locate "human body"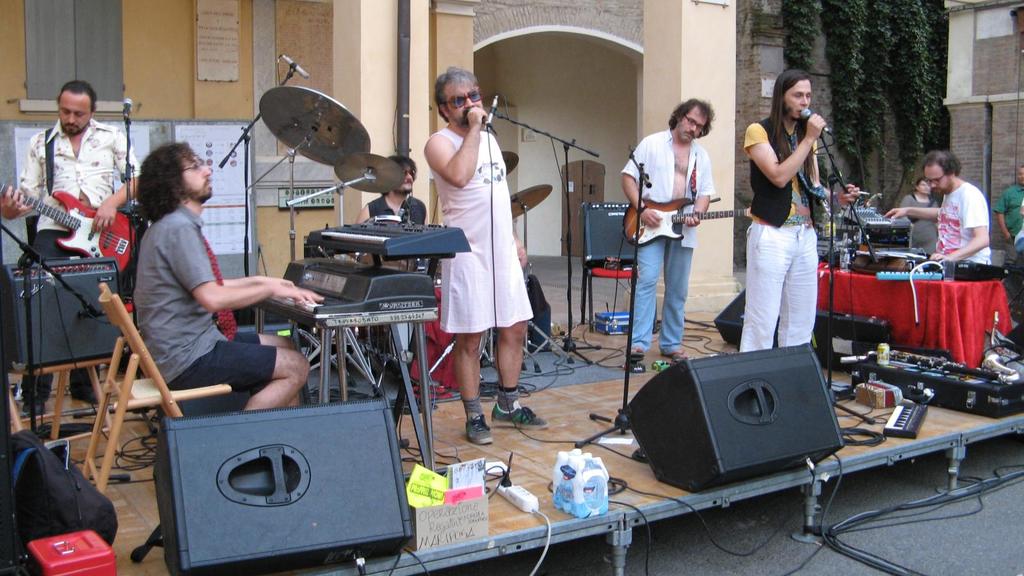
619 97 724 370
